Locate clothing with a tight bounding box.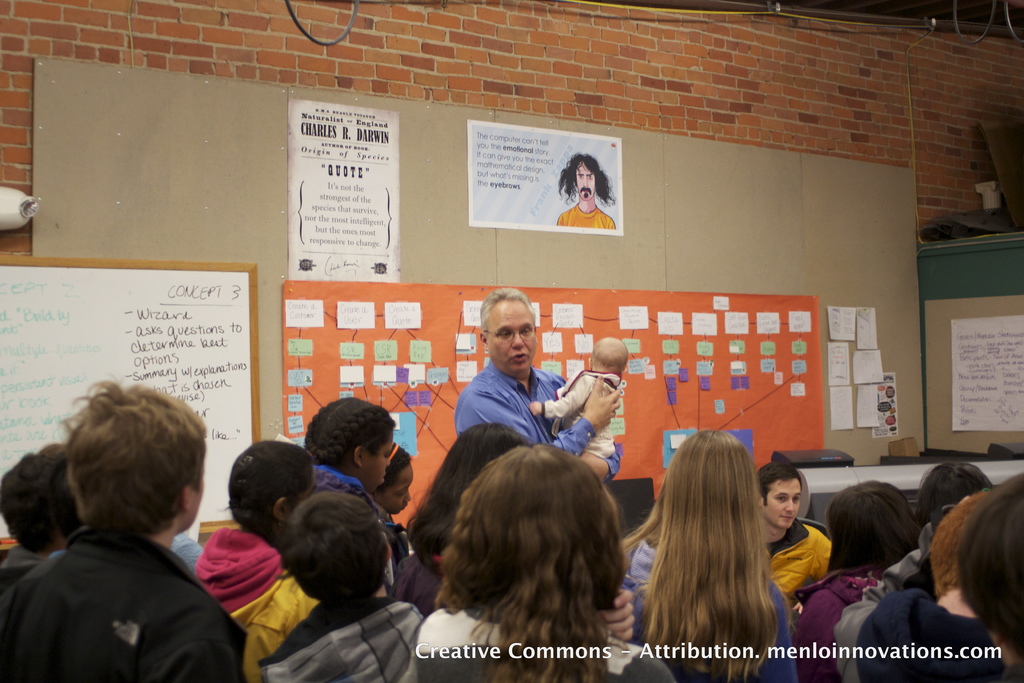
556 201 616 234.
